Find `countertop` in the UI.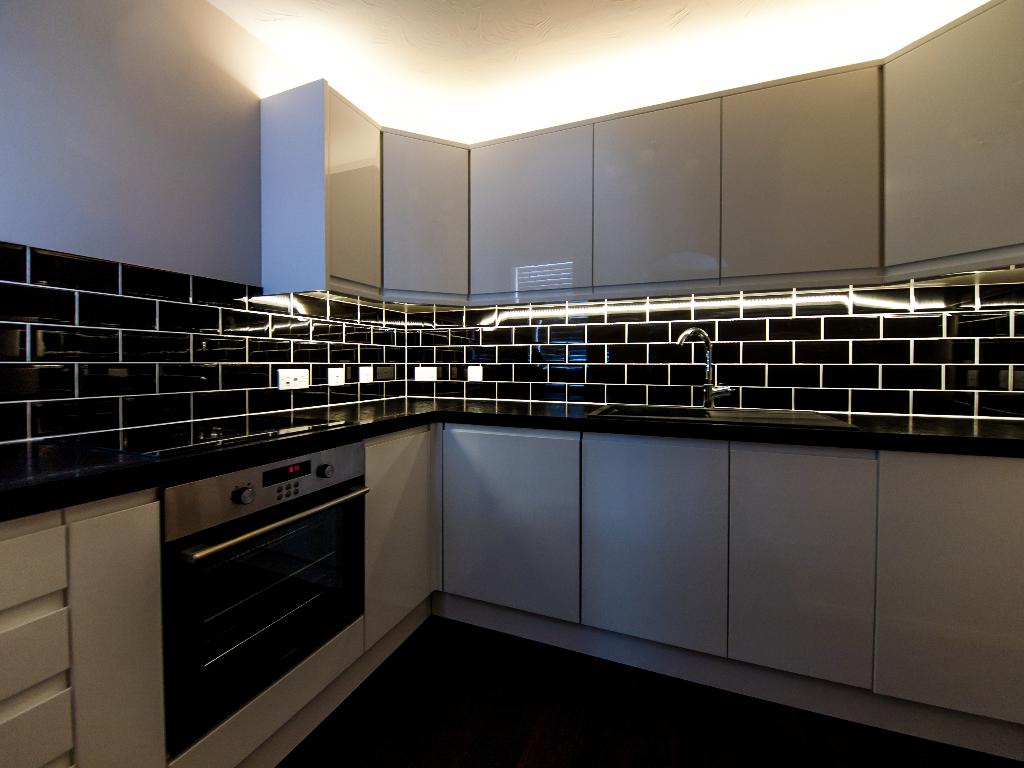
UI element at detection(0, 392, 1023, 512).
